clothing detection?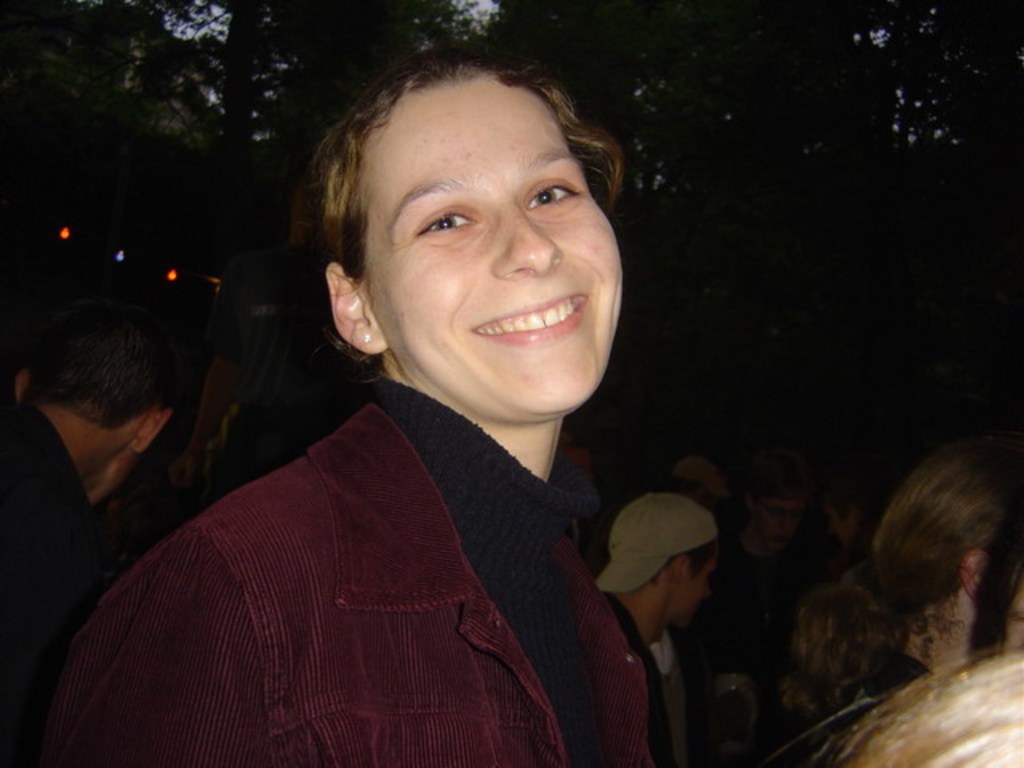
<box>19,376,662,766</box>
